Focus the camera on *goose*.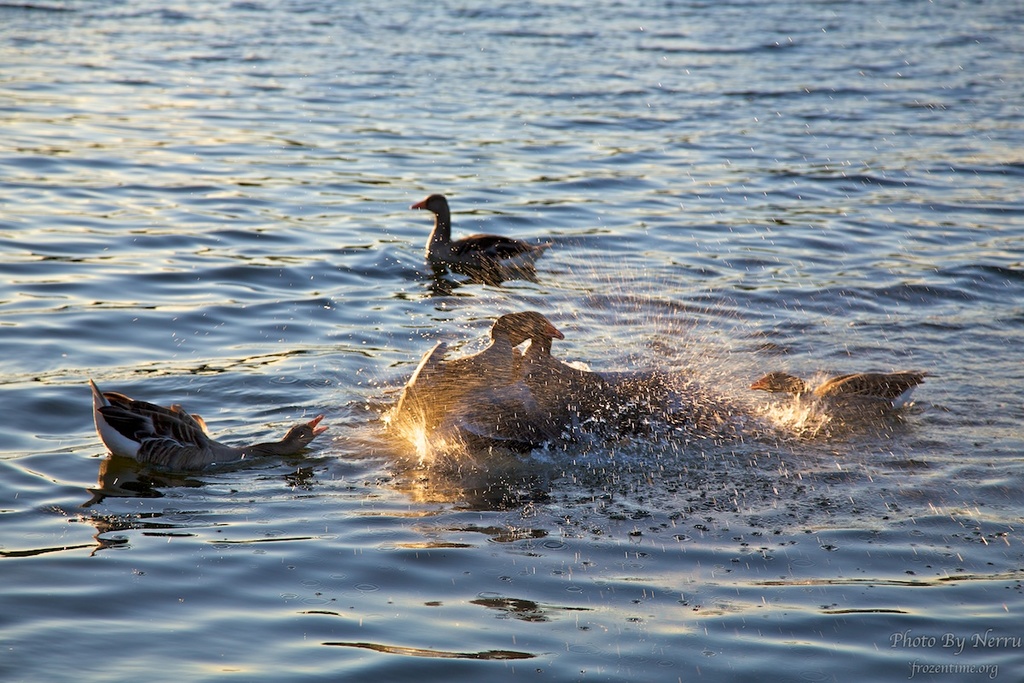
Focus region: crop(407, 191, 550, 282).
